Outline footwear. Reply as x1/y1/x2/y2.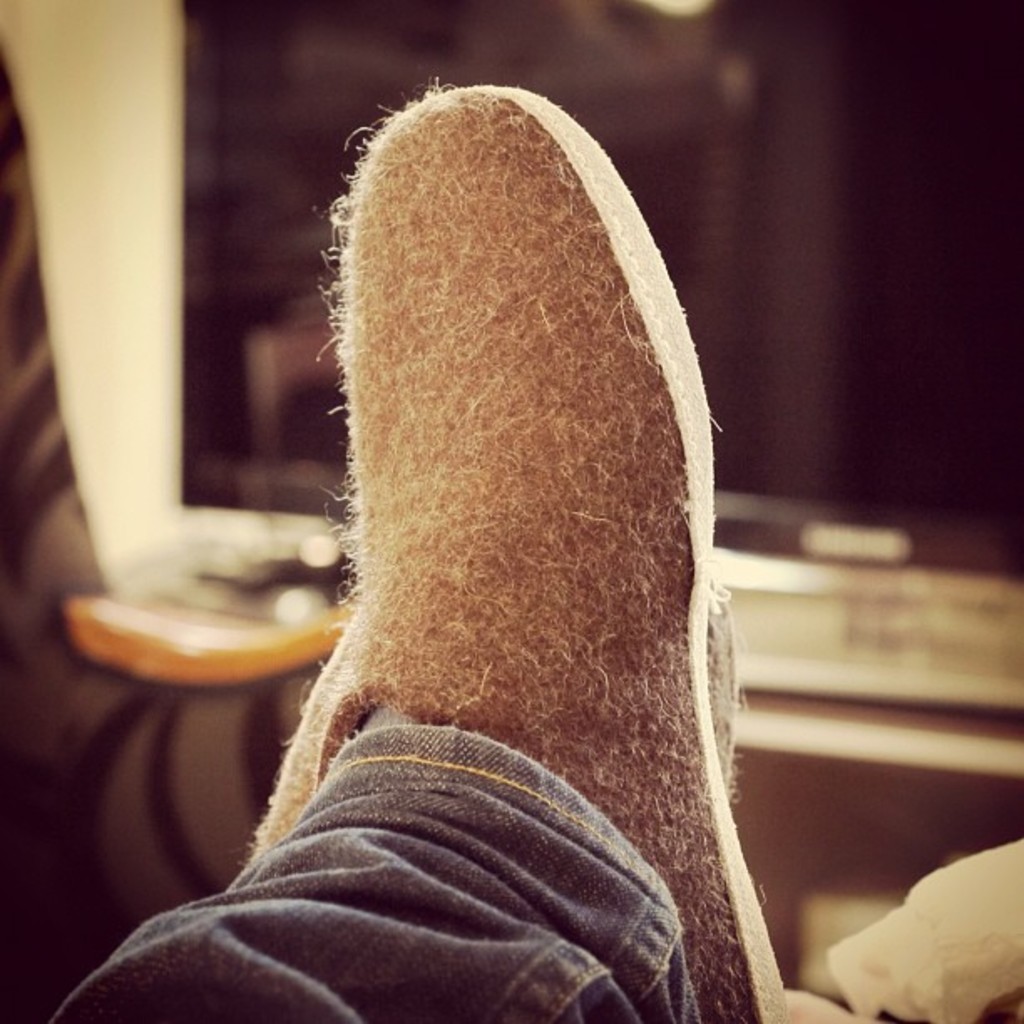
120/701/714/1007.
